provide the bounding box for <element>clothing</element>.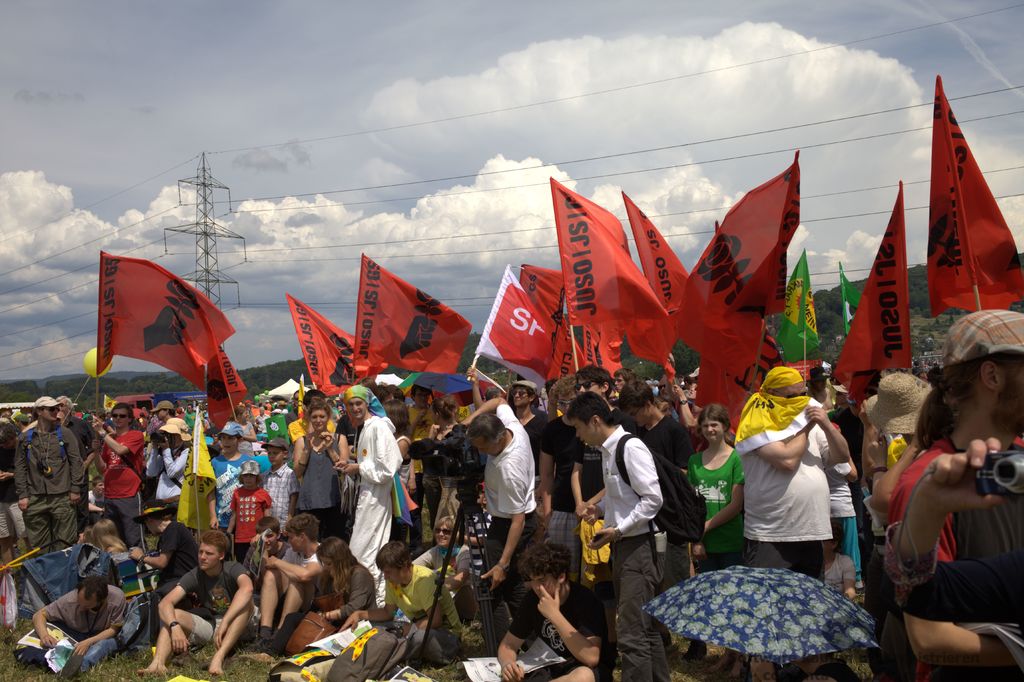
box=[146, 437, 164, 493].
